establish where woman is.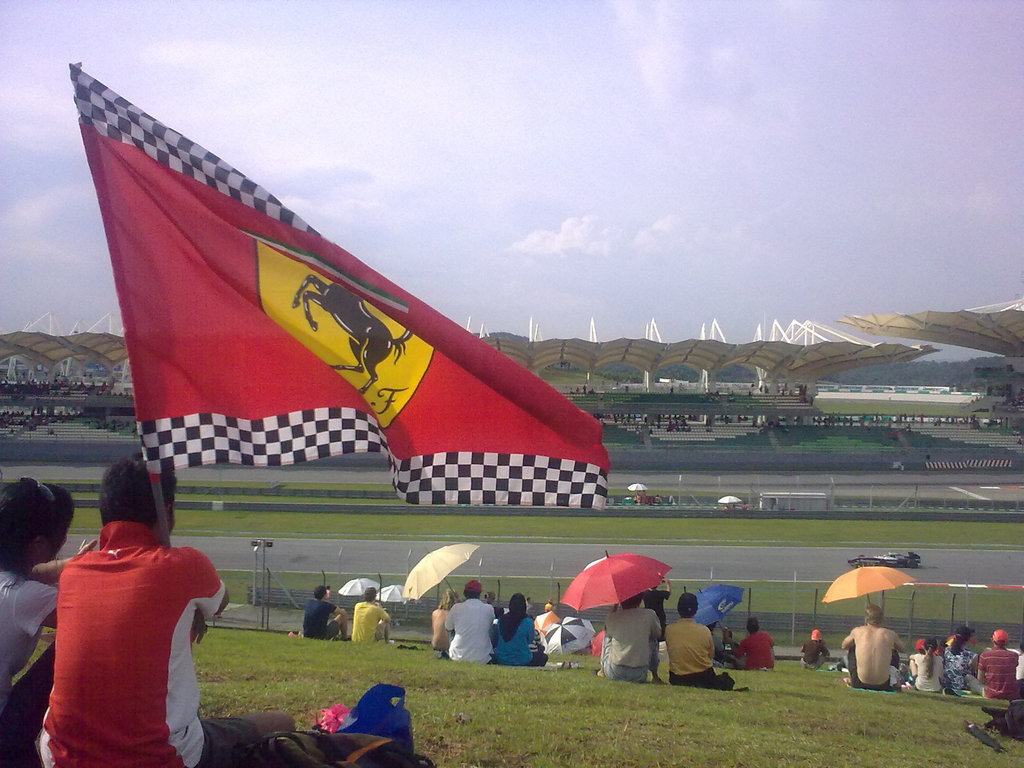
Established at box=[941, 630, 980, 688].
